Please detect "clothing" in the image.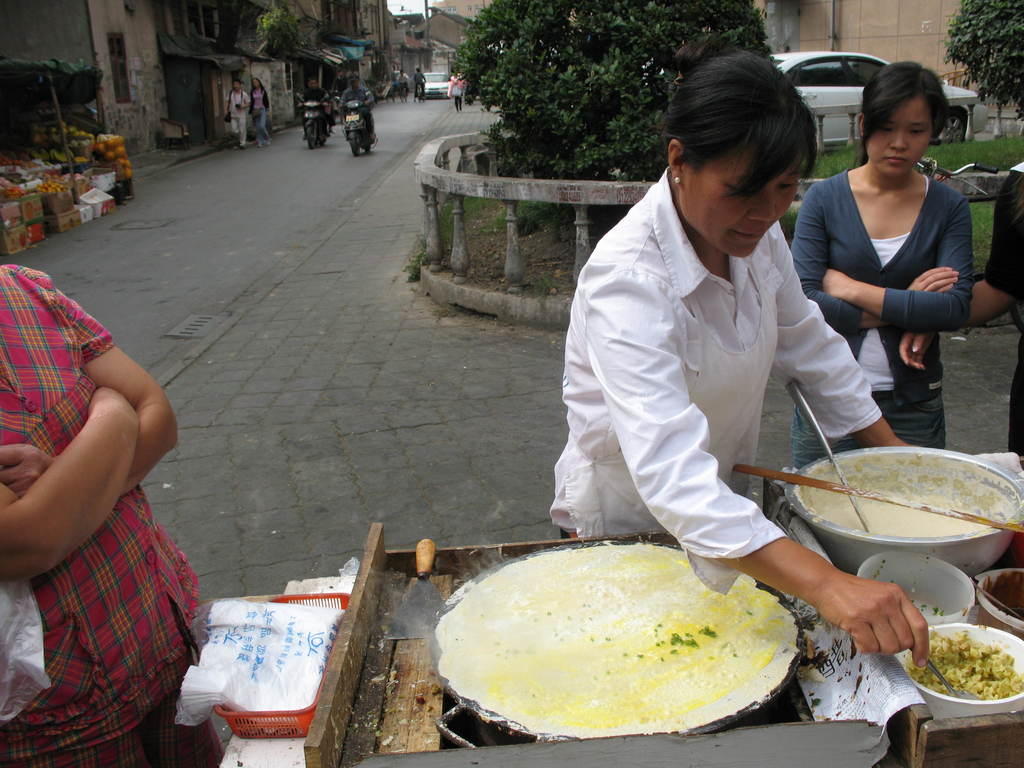
<region>332, 80, 376, 137</region>.
